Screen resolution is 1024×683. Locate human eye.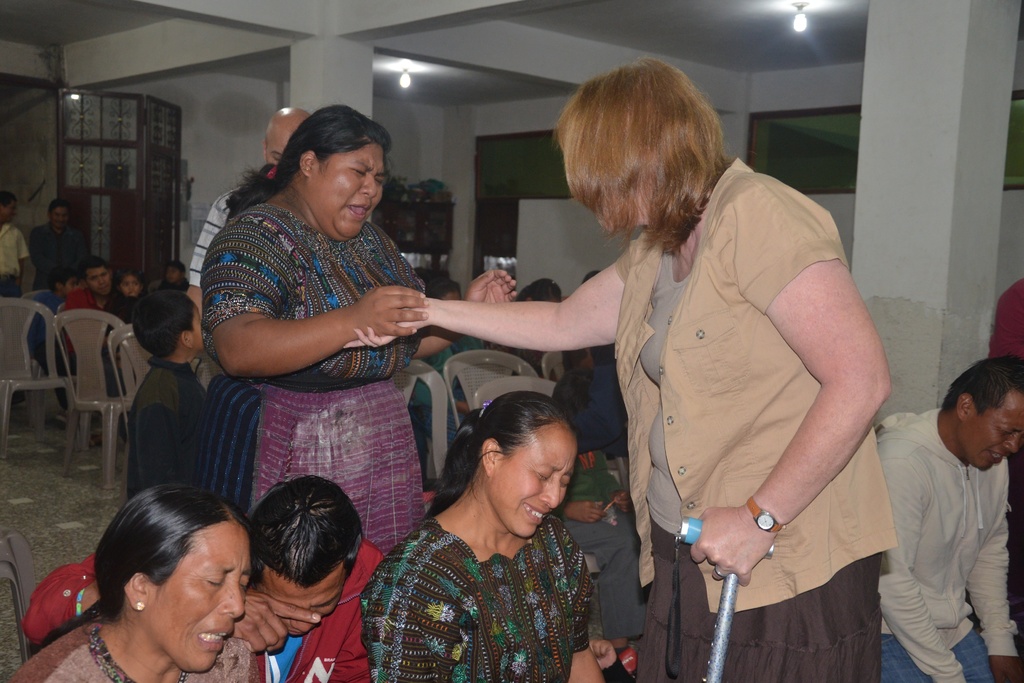
detection(996, 423, 1016, 439).
